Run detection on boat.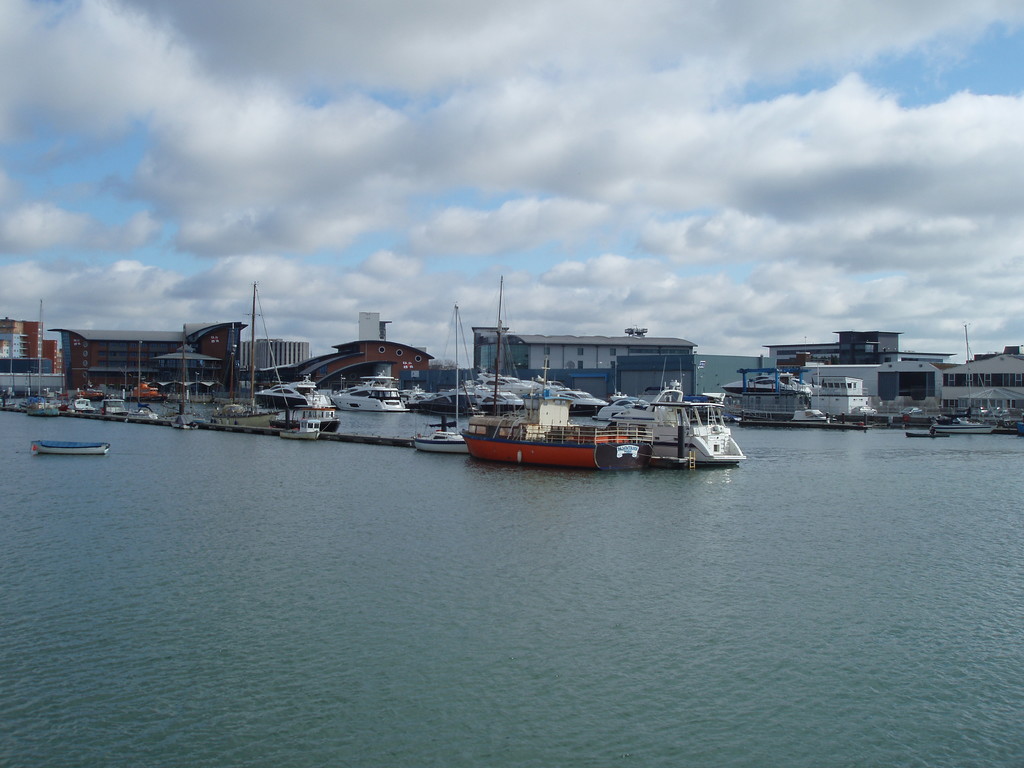
Result: [933, 408, 993, 436].
